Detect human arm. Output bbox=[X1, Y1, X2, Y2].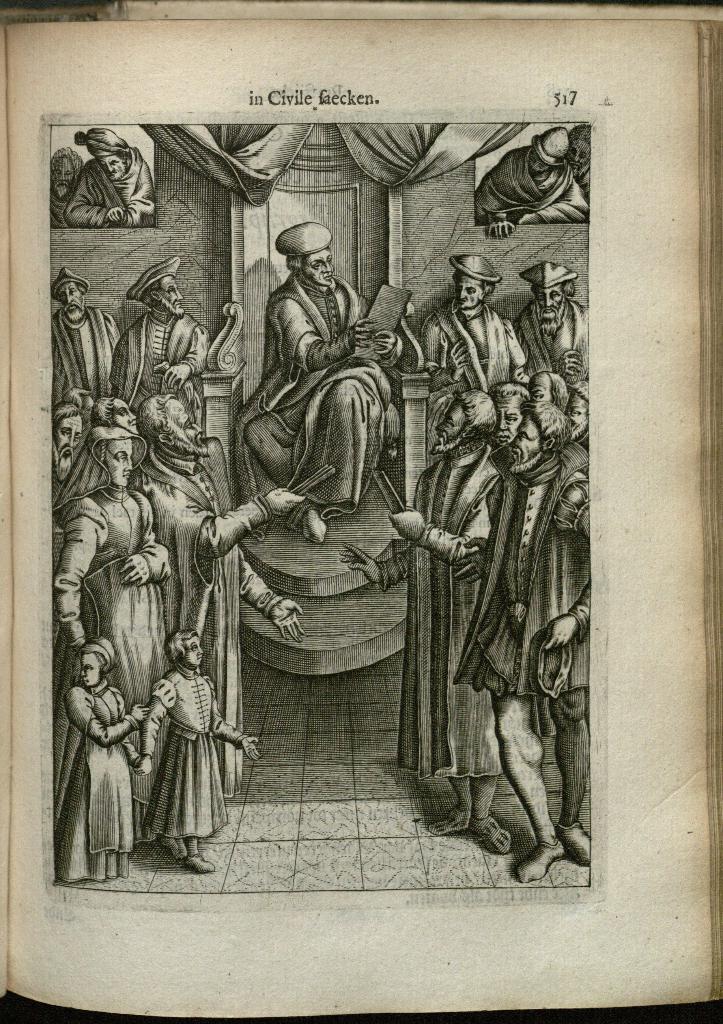
bbox=[67, 687, 146, 745].
